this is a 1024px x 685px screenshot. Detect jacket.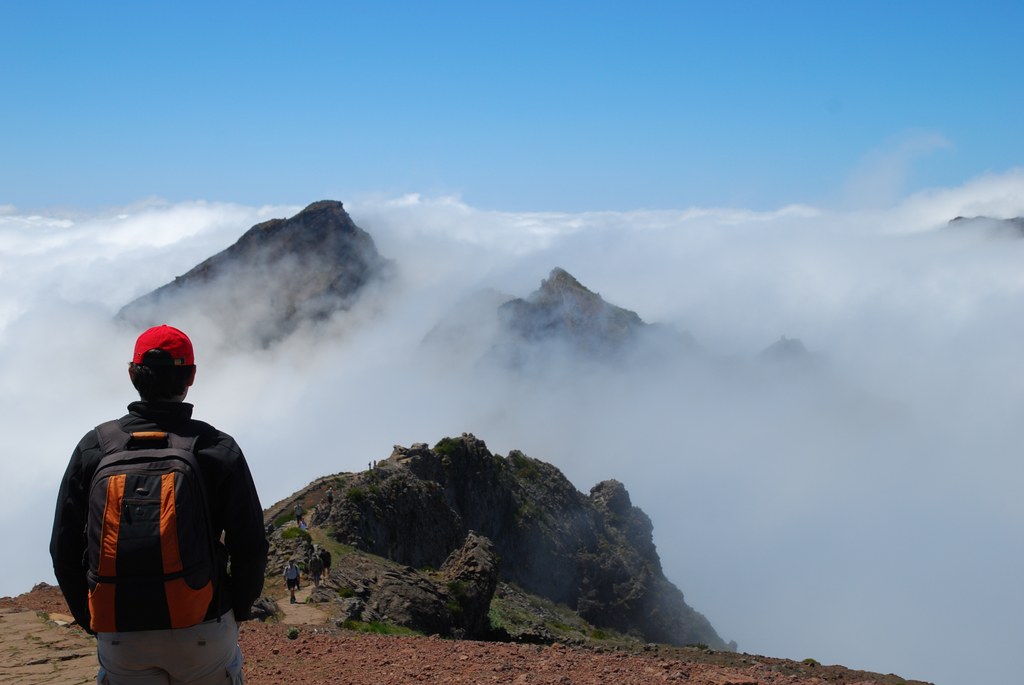
x1=43 y1=347 x2=255 y2=652.
